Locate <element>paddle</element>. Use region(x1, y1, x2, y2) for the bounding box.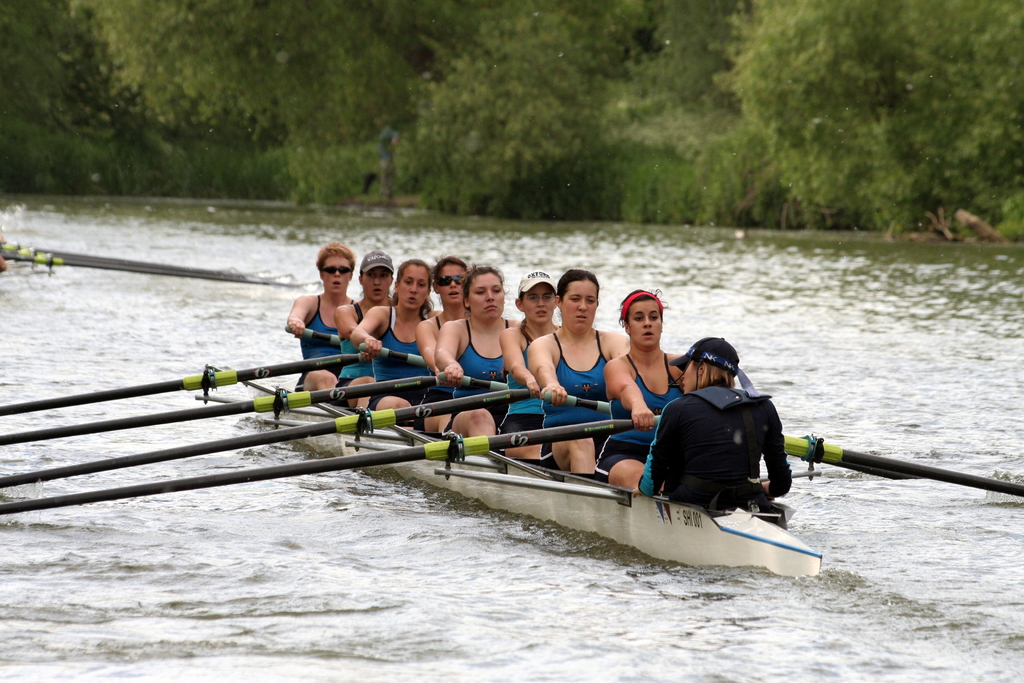
region(0, 352, 363, 415).
